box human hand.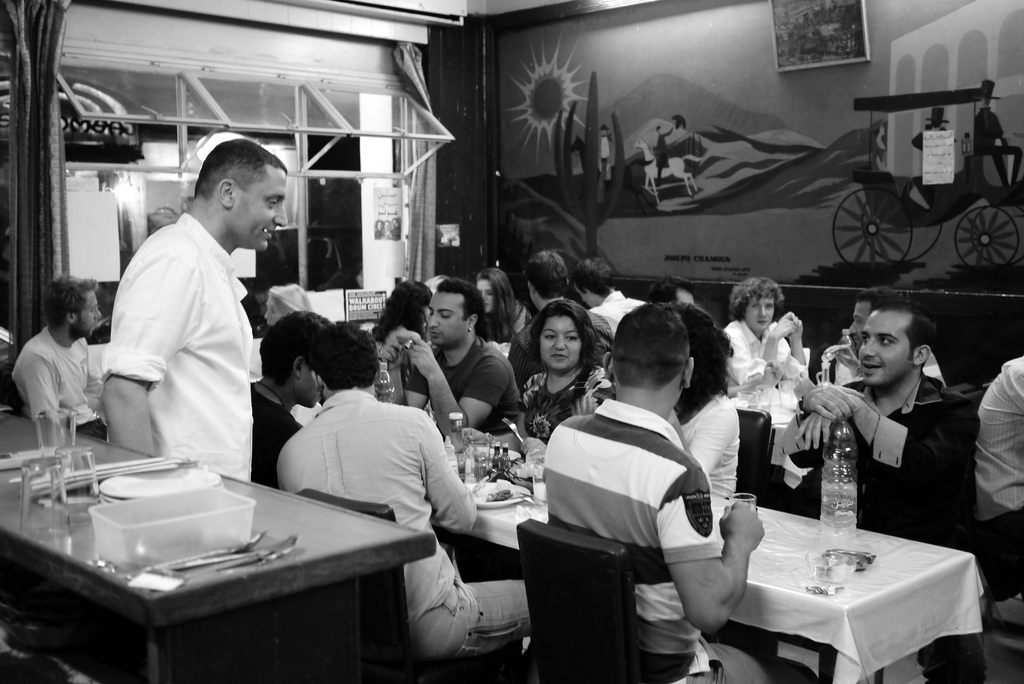
x1=716, y1=498, x2=769, y2=549.
